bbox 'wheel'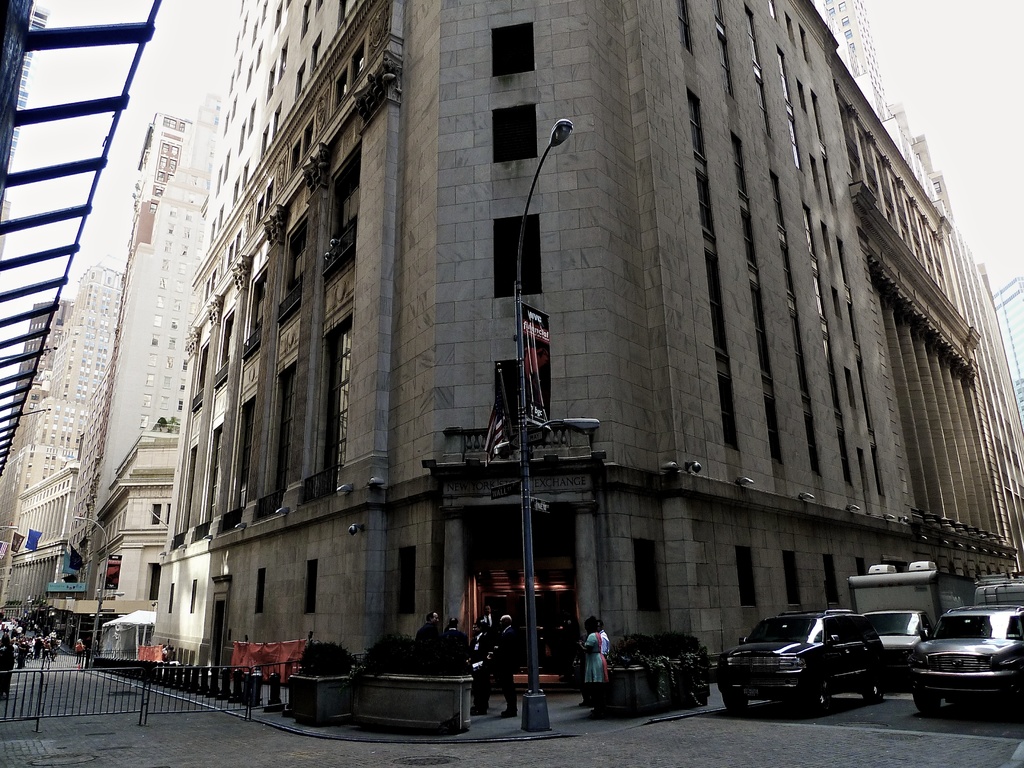
bbox=(804, 686, 833, 716)
